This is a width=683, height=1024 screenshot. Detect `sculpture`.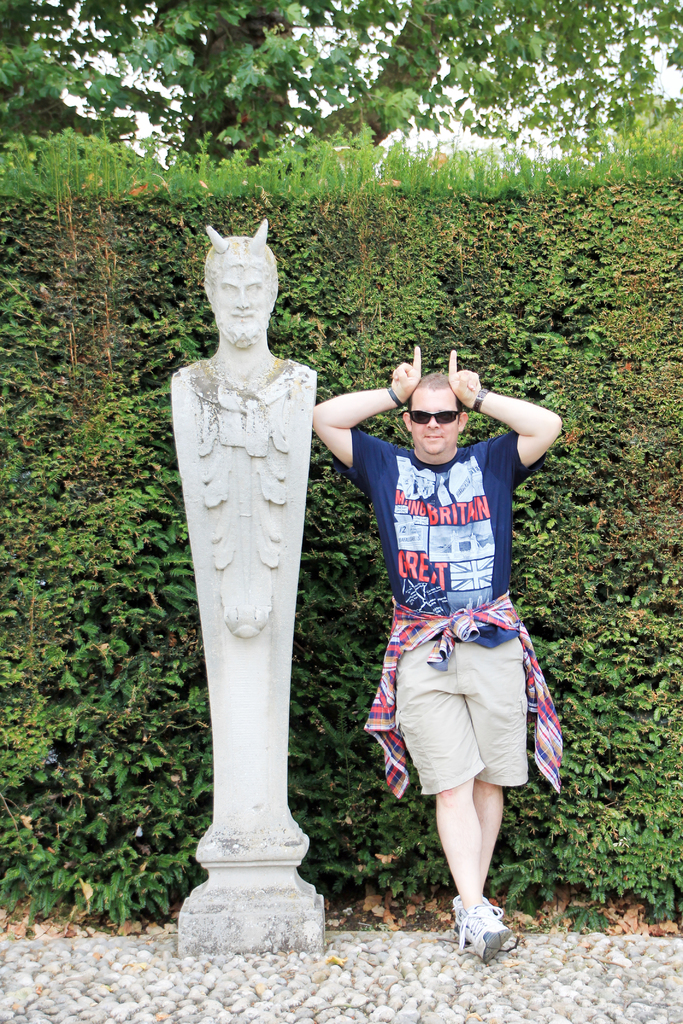
locate(179, 218, 343, 949).
